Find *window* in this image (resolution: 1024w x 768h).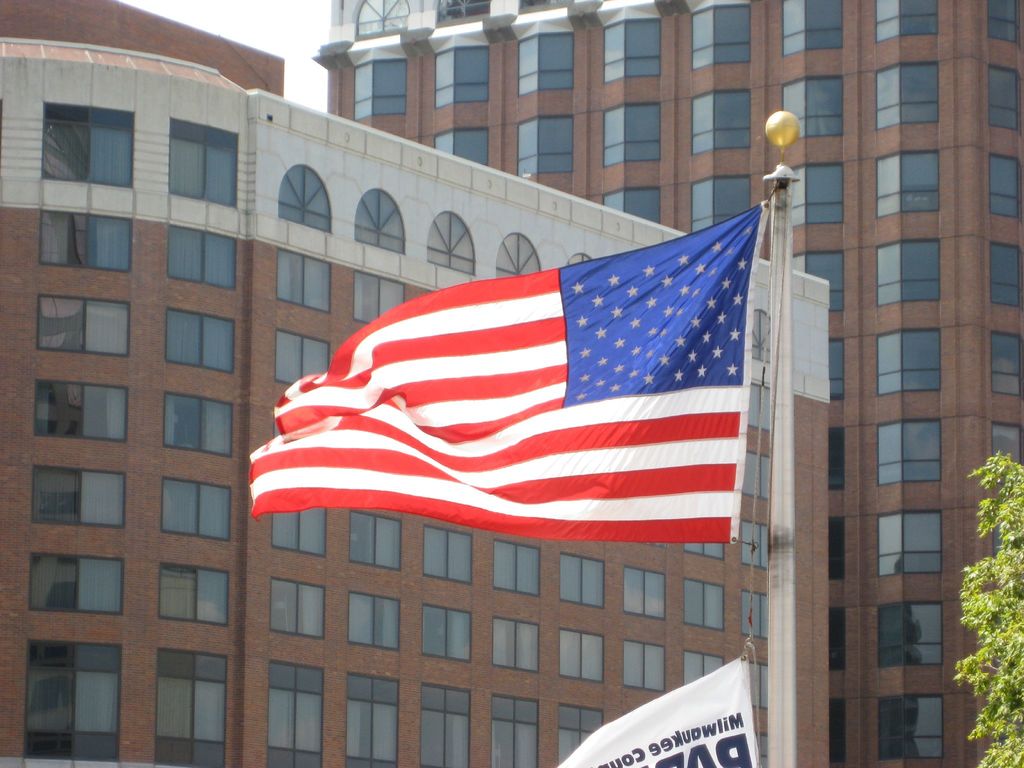
[21, 642, 123, 765].
